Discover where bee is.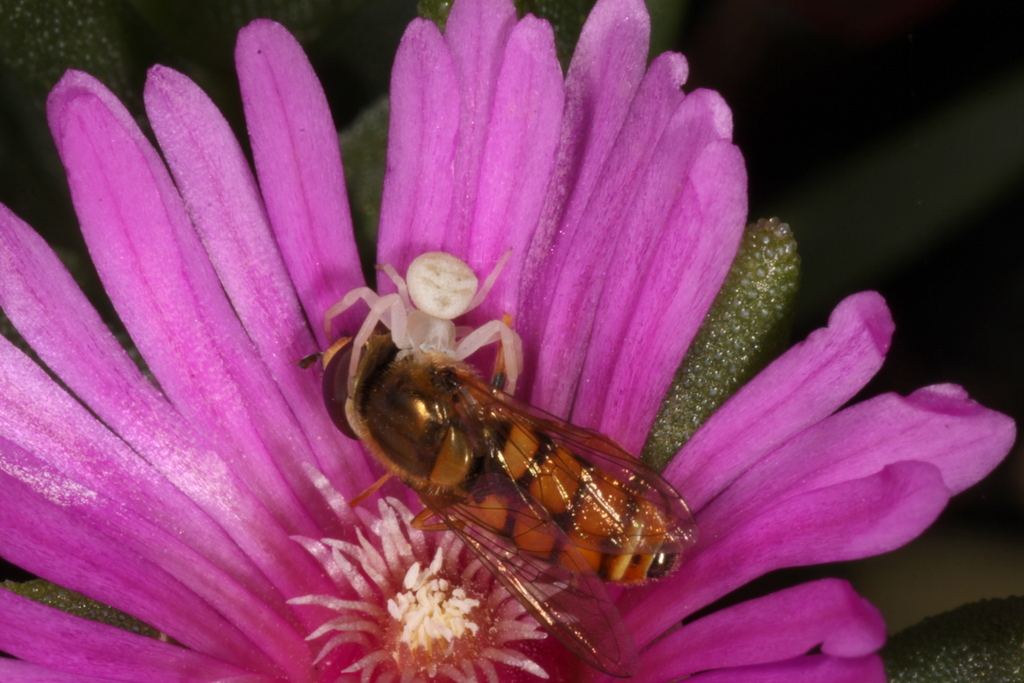
Discovered at (294,325,705,676).
